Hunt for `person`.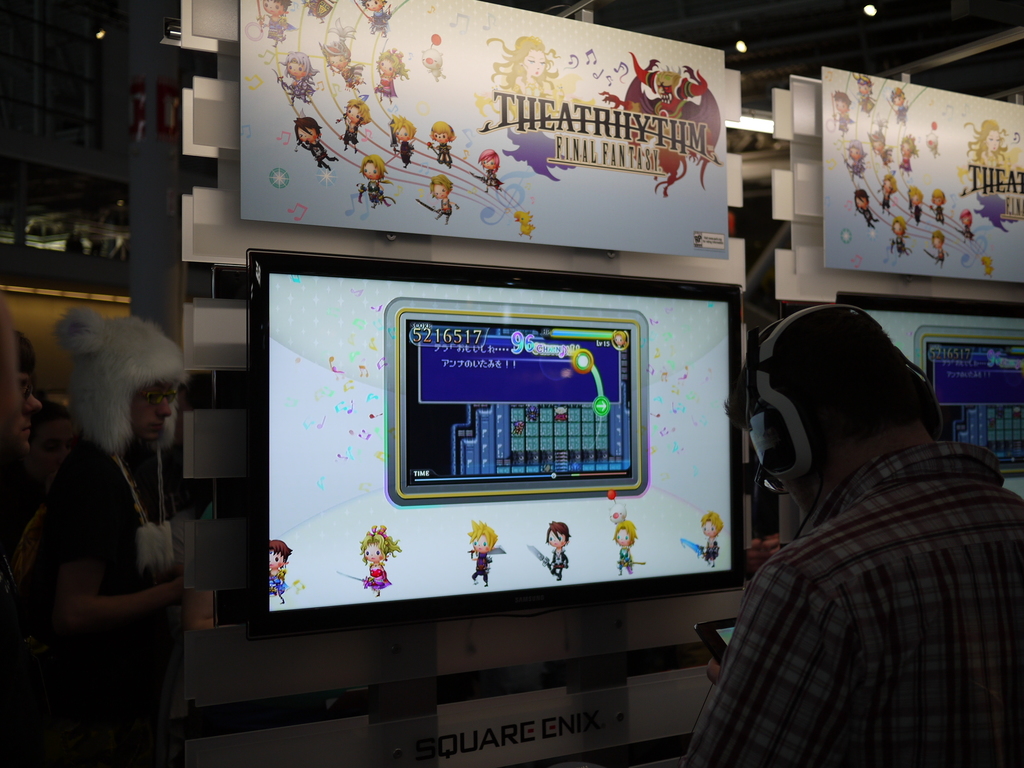
Hunted down at Rect(29, 305, 194, 767).
